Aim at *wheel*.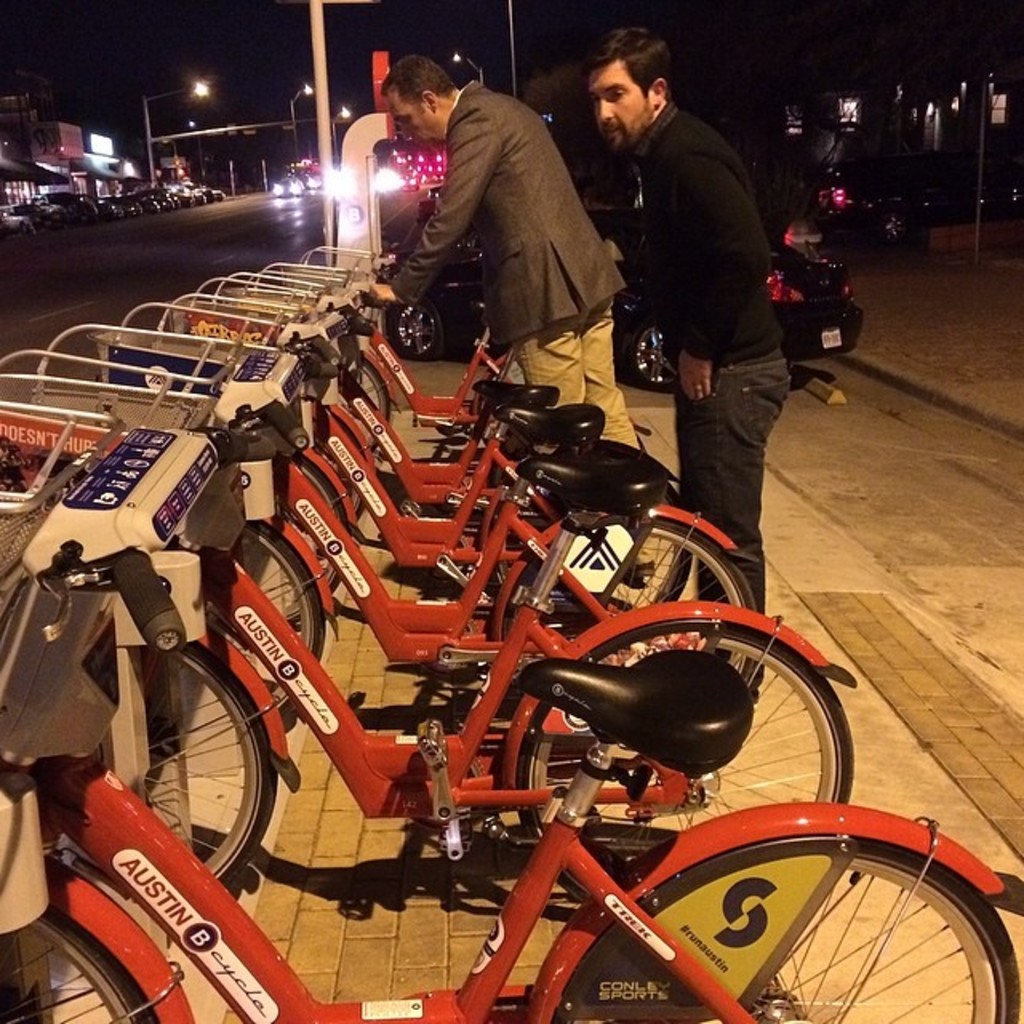
Aimed at <box>502,512,765,616</box>.
